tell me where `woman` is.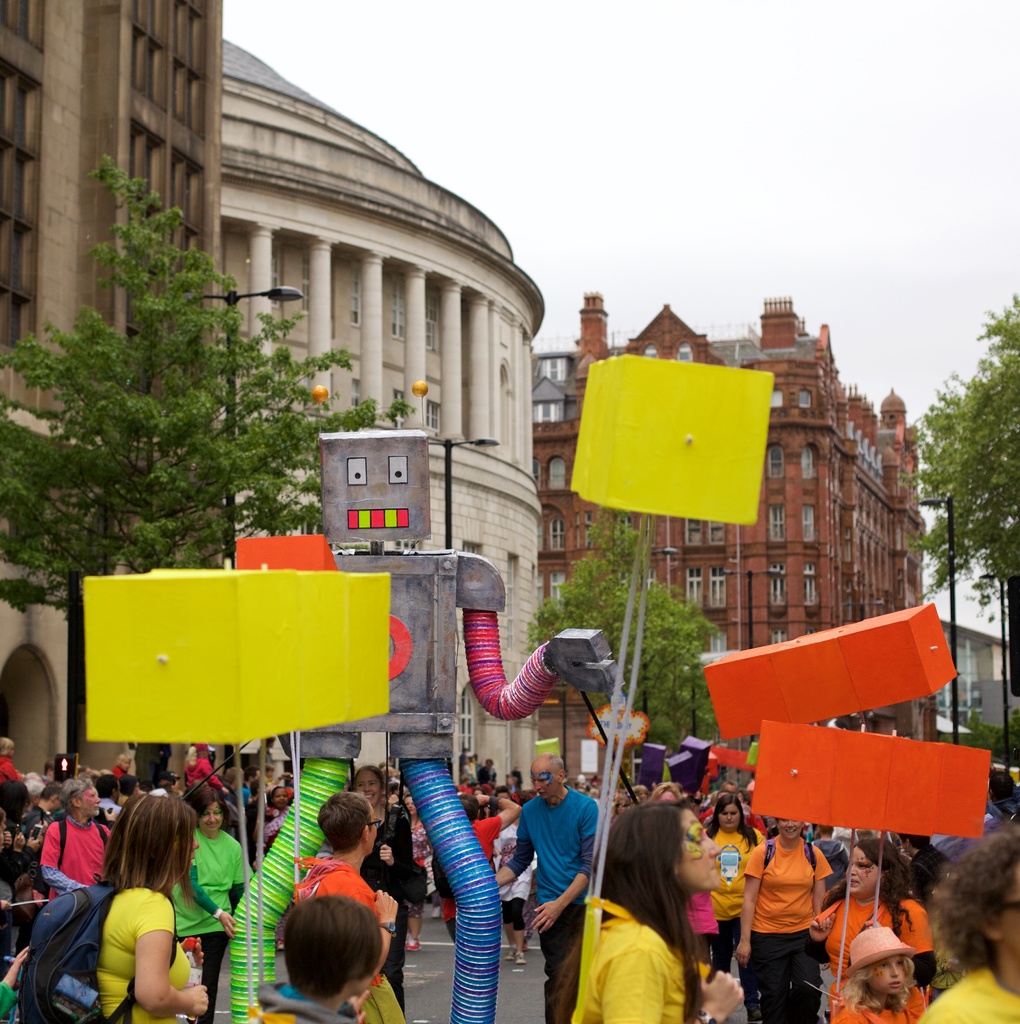
`woman` is at 564, 819, 728, 1023.
